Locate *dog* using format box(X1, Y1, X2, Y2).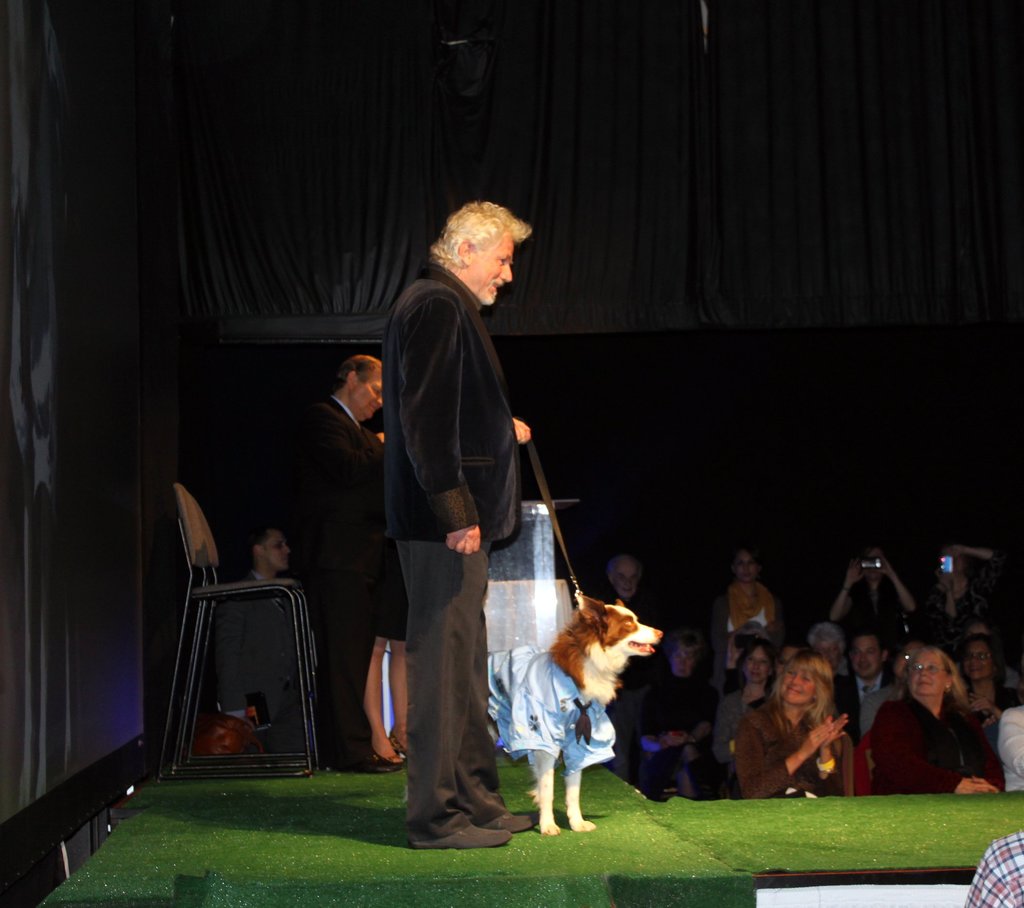
box(483, 594, 664, 838).
